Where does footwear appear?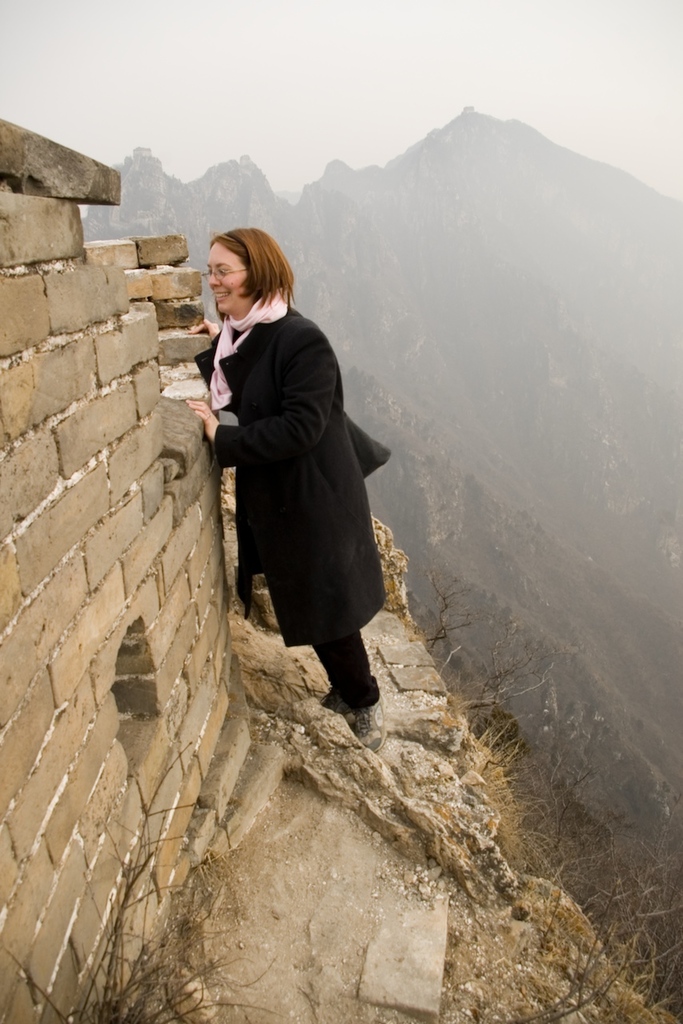
Appears at [left=315, top=677, right=381, bottom=716].
